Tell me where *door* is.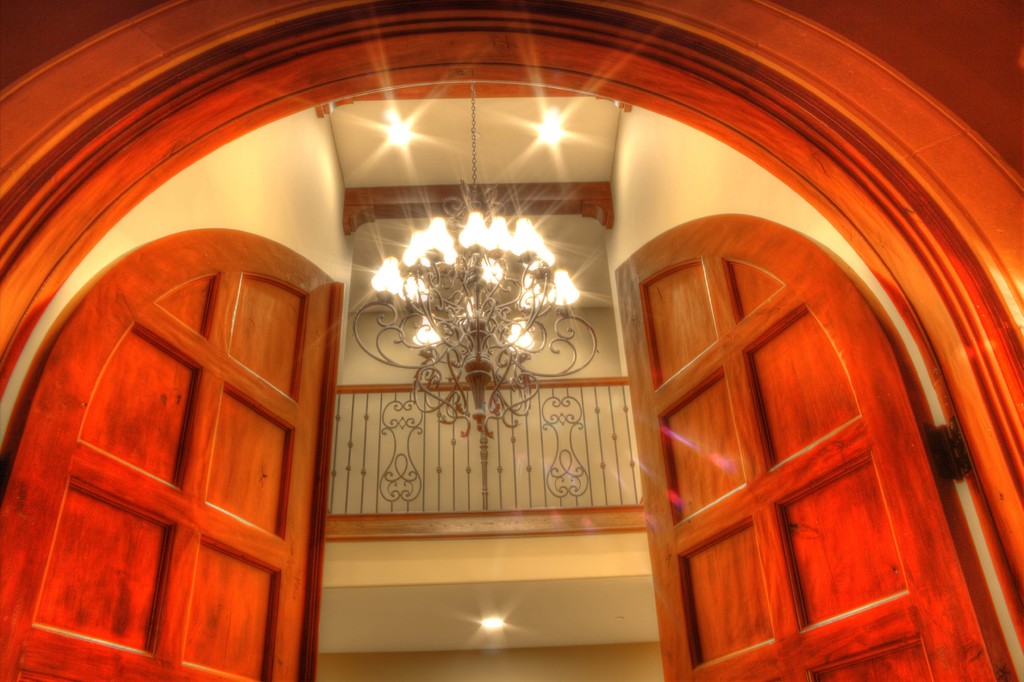
*door* is at Rect(612, 210, 1021, 681).
